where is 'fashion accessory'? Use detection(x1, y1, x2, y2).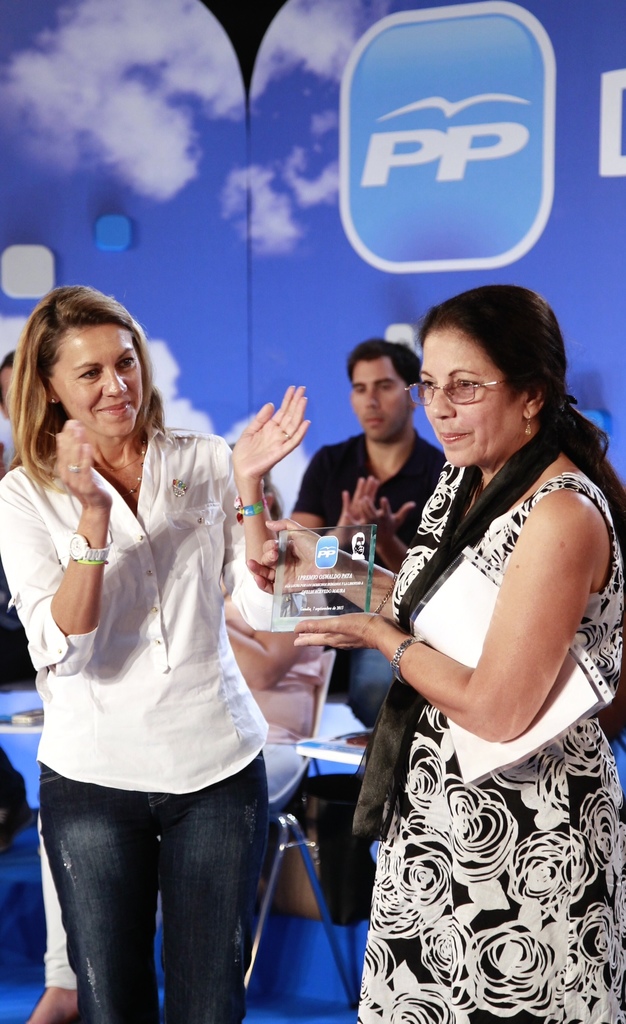
detection(251, 757, 375, 930).
